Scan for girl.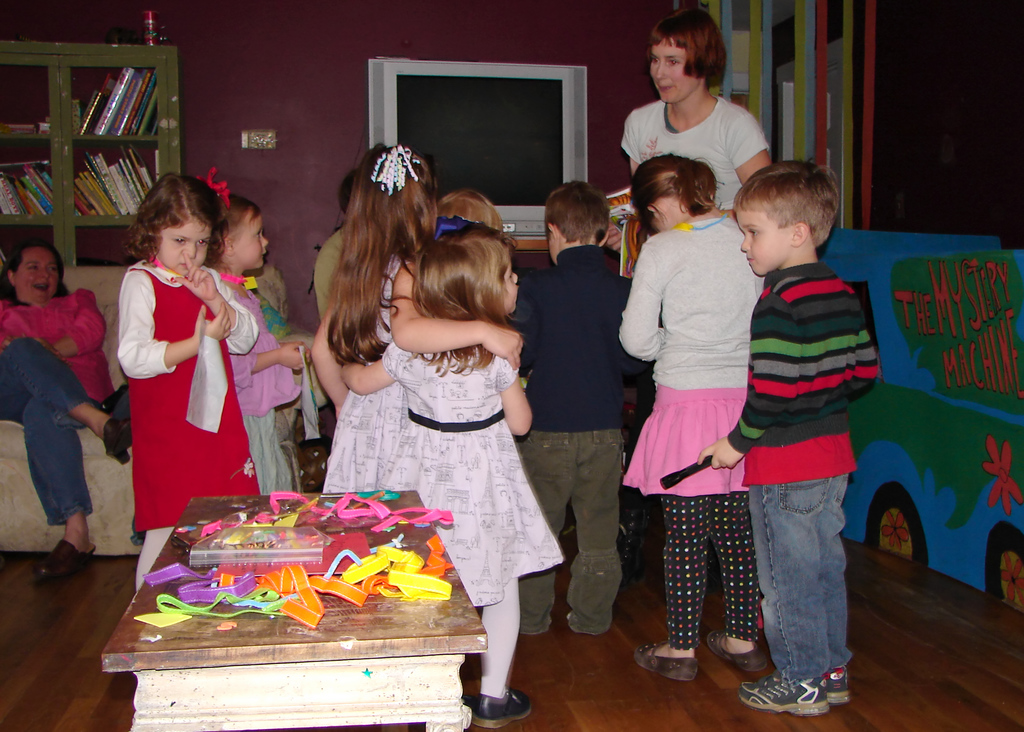
Scan result: (212, 192, 312, 494).
